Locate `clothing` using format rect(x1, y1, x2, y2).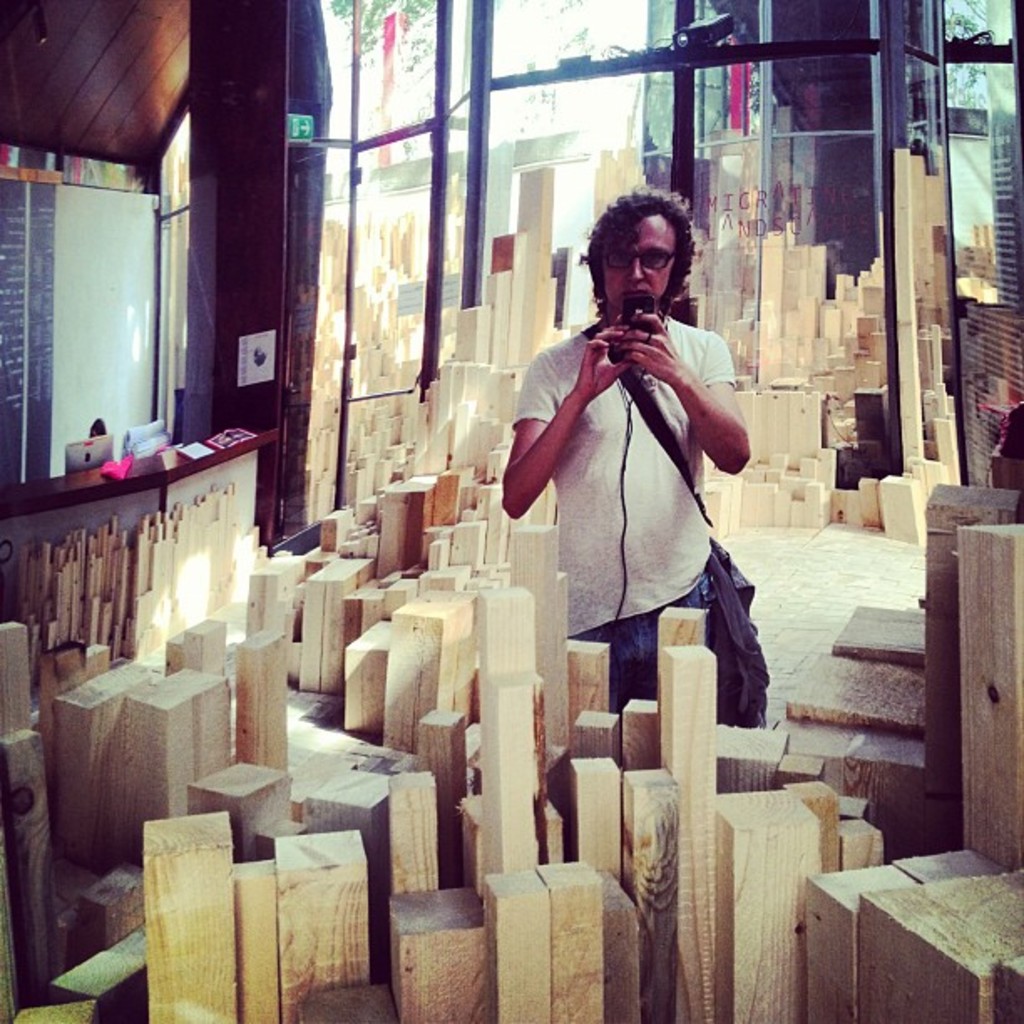
rect(468, 274, 791, 721).
